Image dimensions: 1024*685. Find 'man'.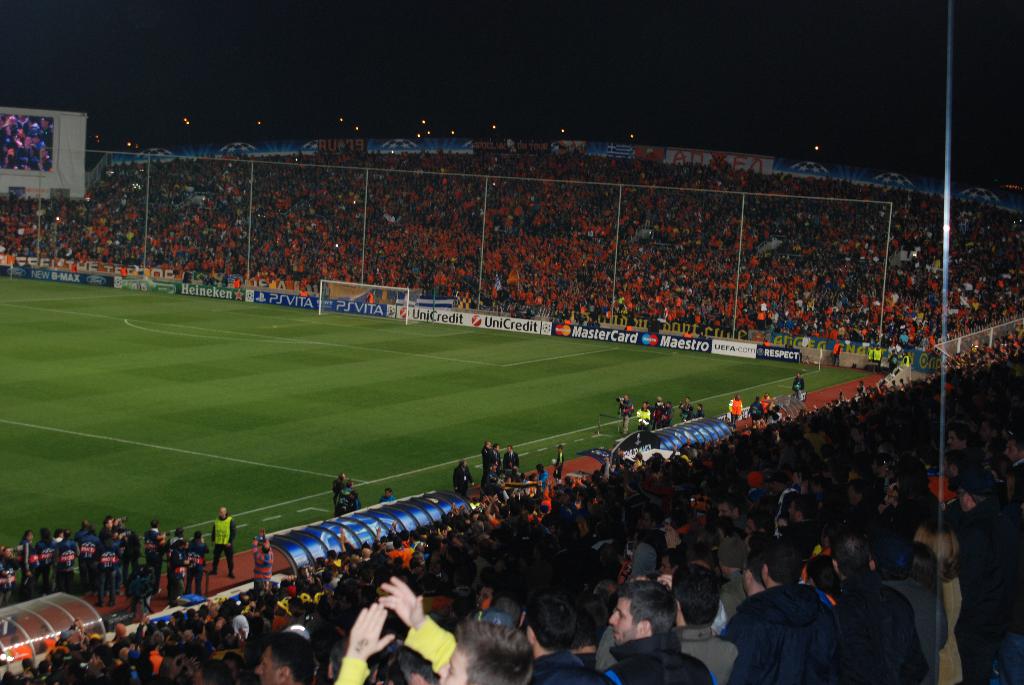
left=326, top=572, right=532, bottom=684.
